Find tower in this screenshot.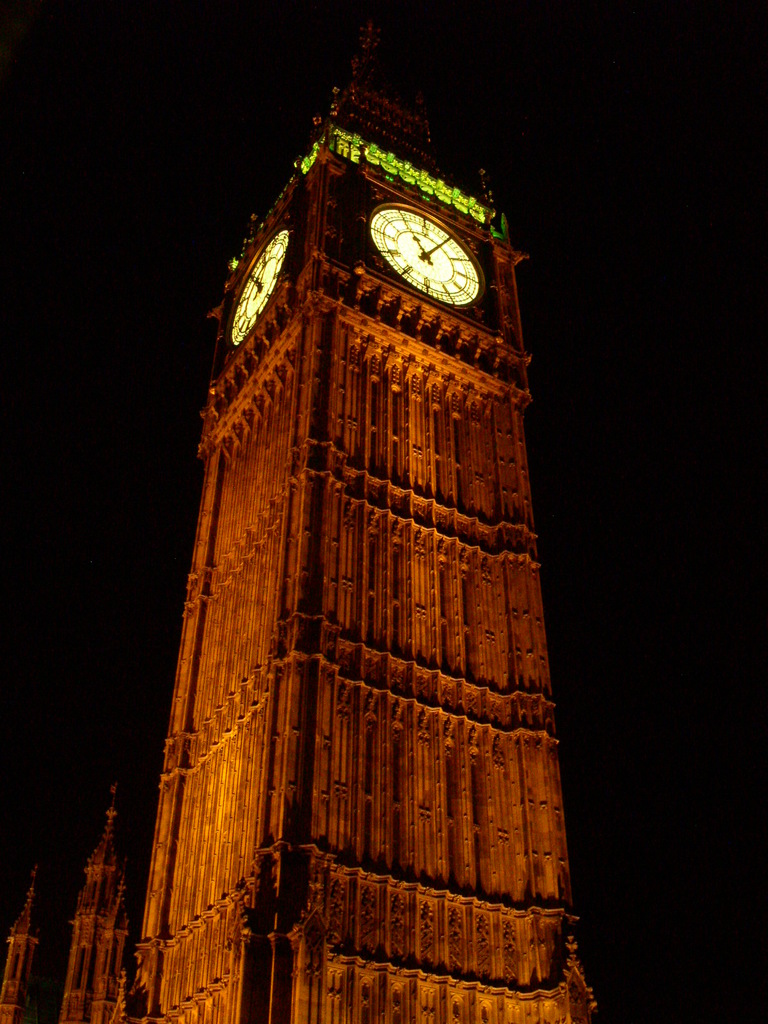
The bounding box for tower is BBox(78, 13, 589, 947).
